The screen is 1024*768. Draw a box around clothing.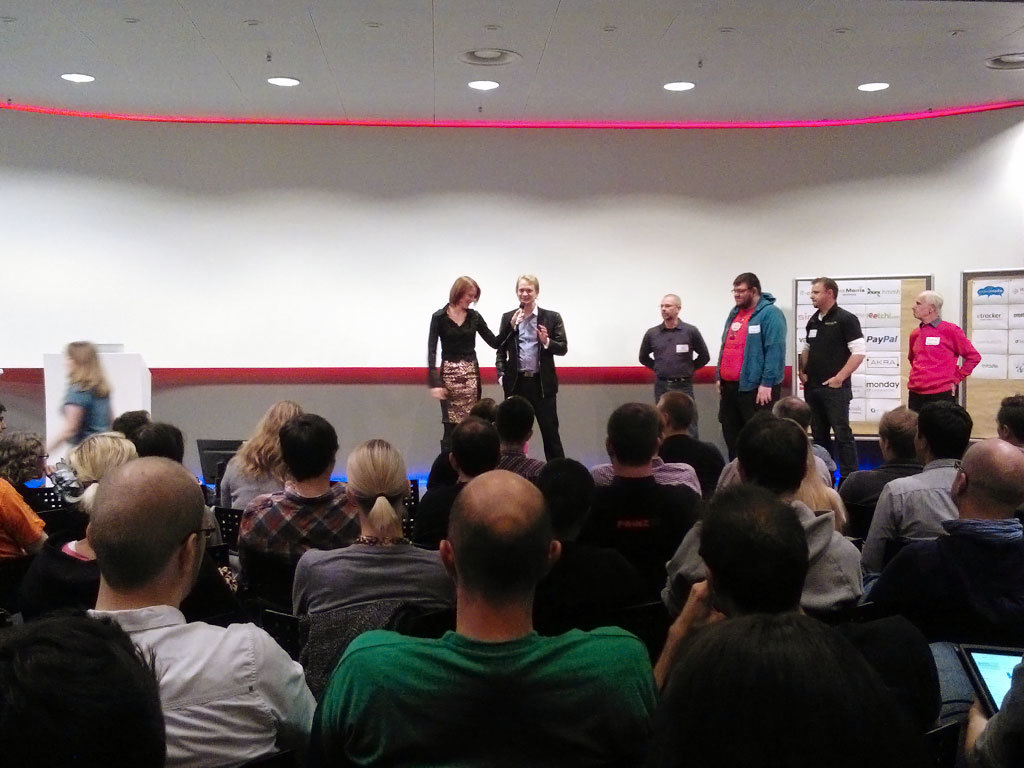
(x1=639, y1=319, x2=709, y2=437).
